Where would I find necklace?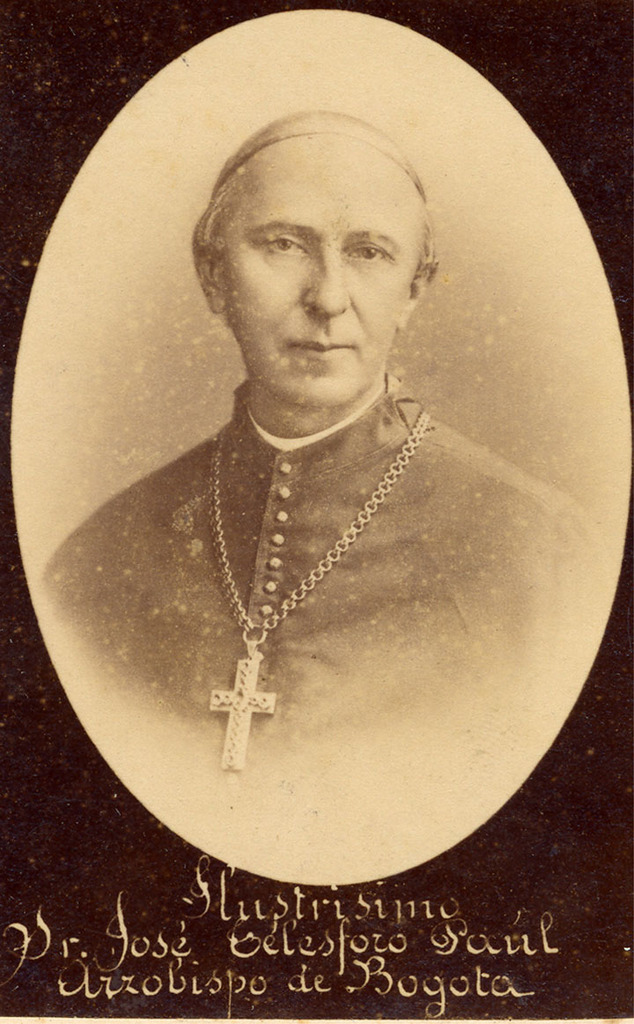
At [181, 385, 404, 787].
